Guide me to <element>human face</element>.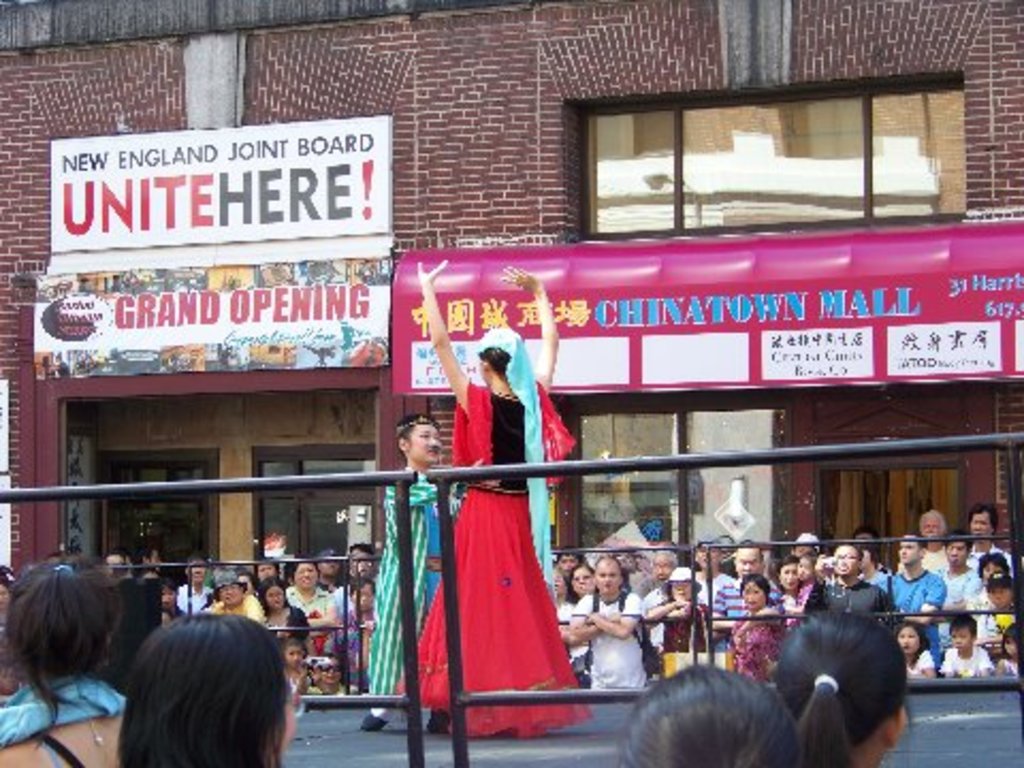
Guidance: (0,580,15,612).
